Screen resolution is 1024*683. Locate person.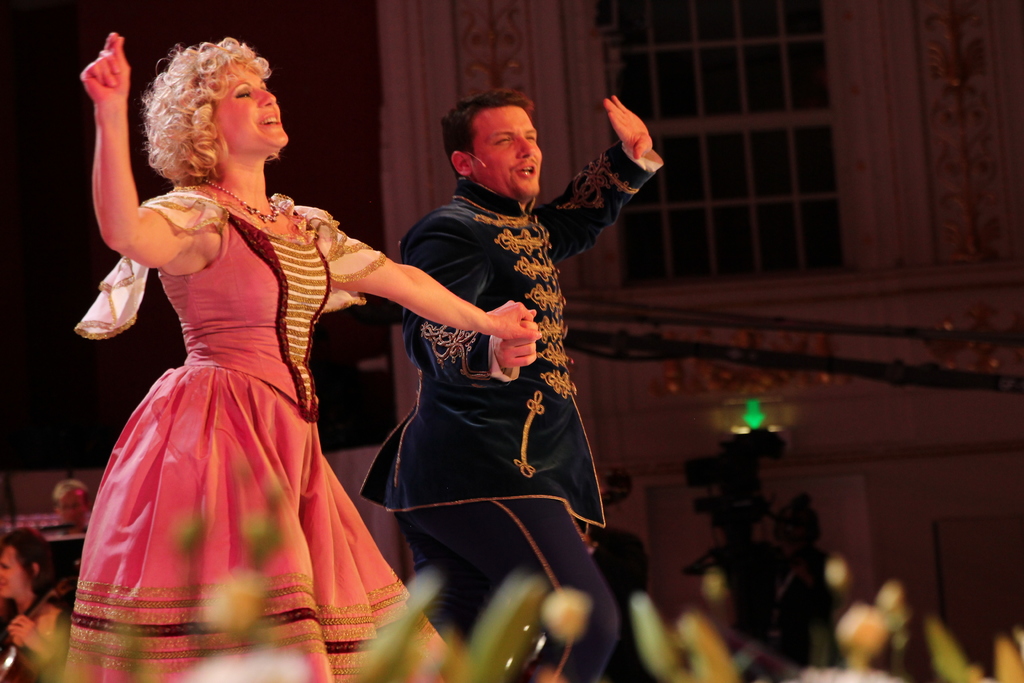
region(371, 81, 626, 630).
